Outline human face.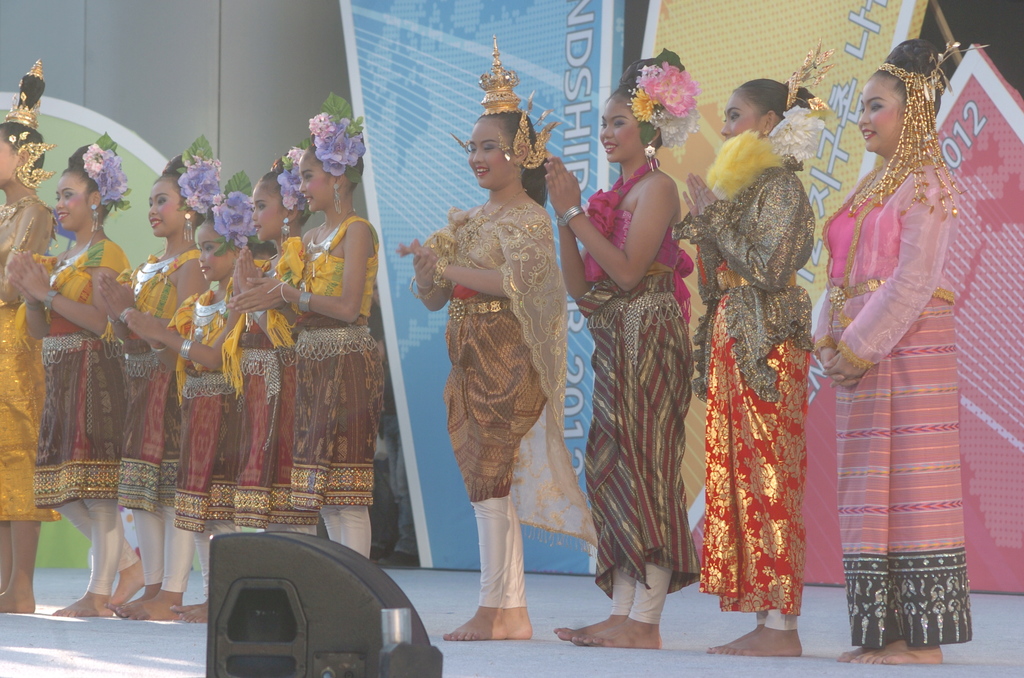
Outline: 300,151,335,214.
